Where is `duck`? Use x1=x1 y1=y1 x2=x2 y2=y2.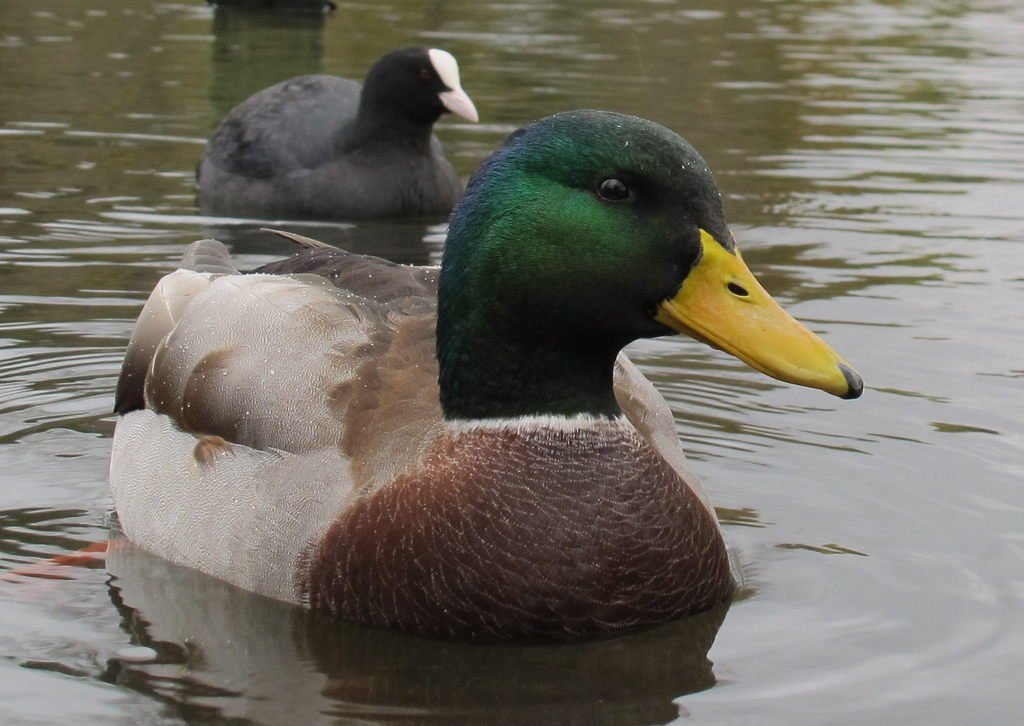
x1=0 y1=105 x2=872 y2=637.
